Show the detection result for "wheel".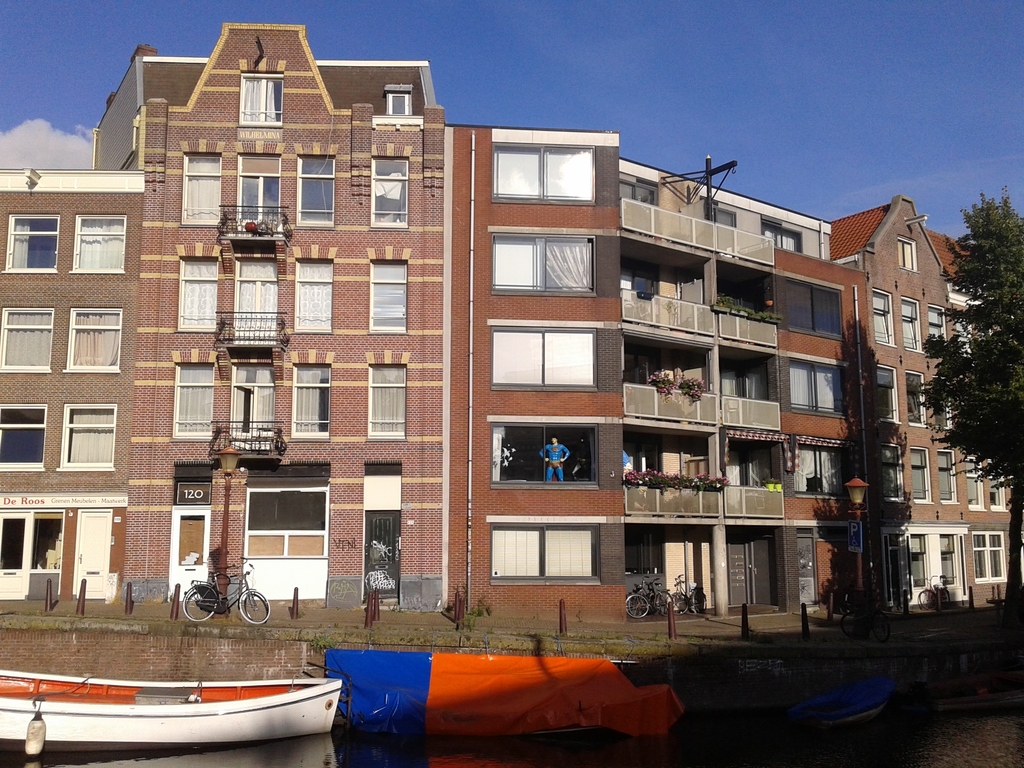
rect(175, 586, 216, 629).
